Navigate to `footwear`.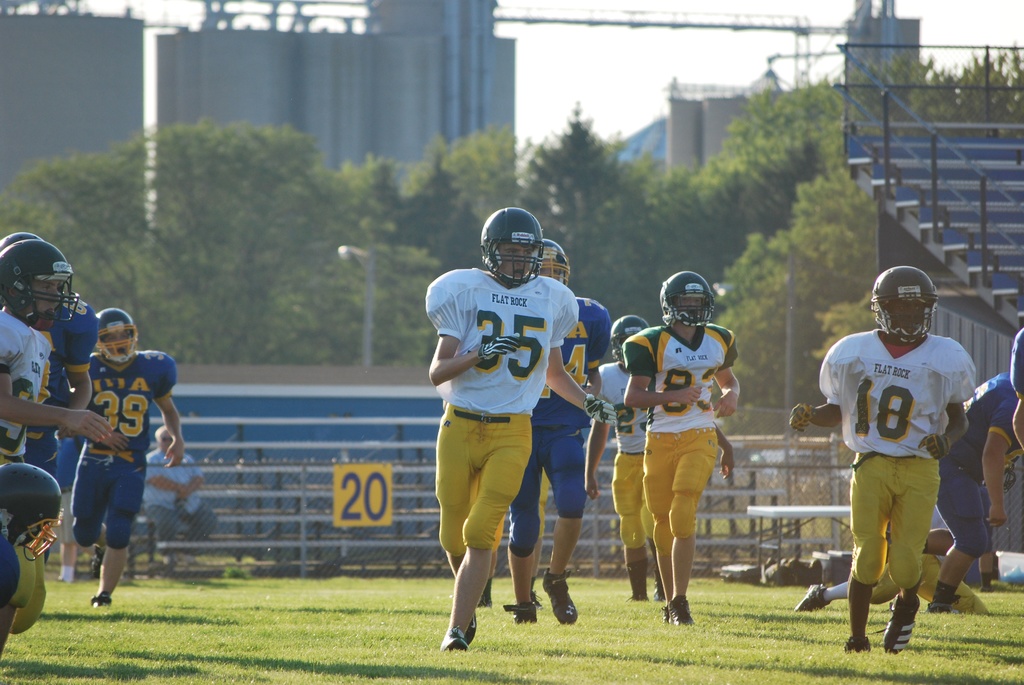
Navigation target: x1=480 y1=579 x2=496 y2=608.
